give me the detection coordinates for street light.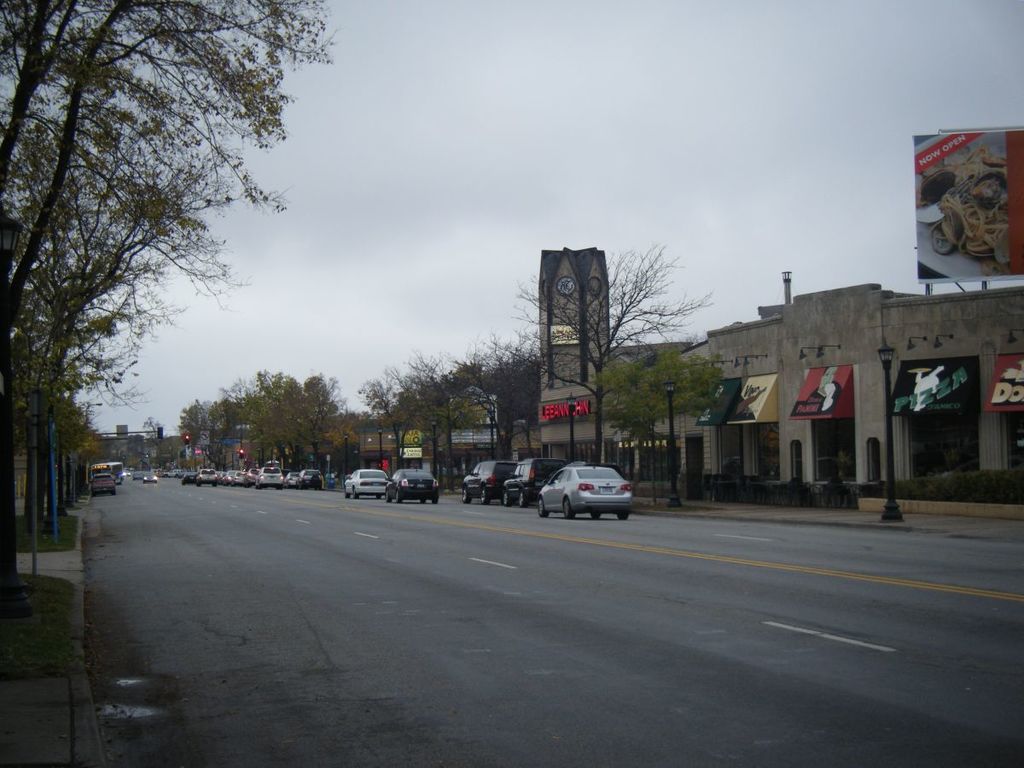
[x1=660, y1=373, x2=685, y2=506].
